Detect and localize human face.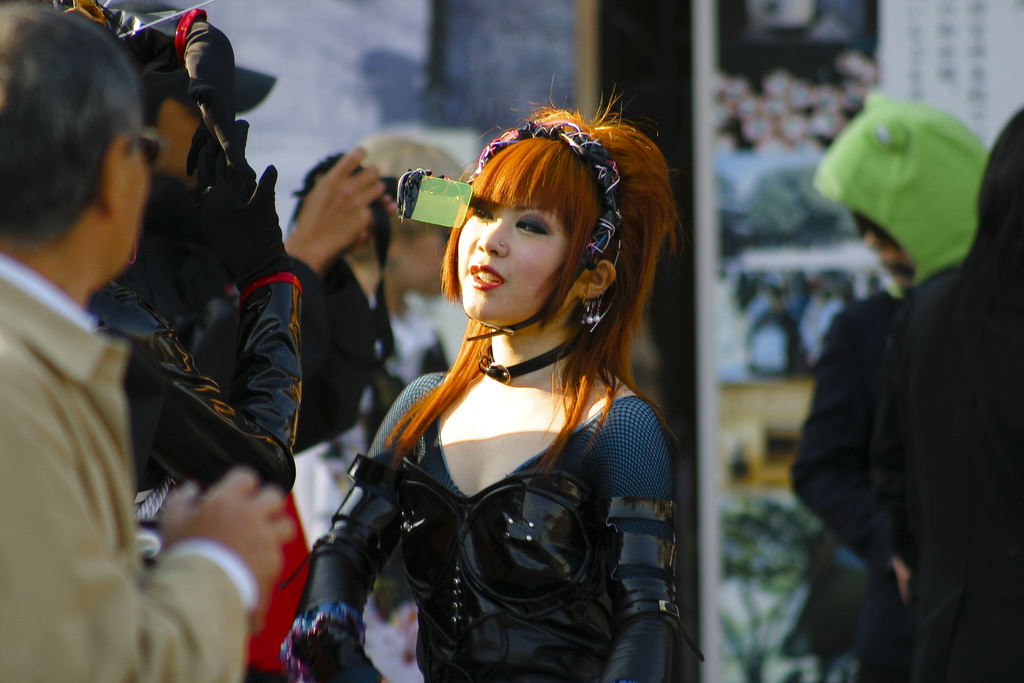
Localized at Rect(85, 127, 147, 279).
